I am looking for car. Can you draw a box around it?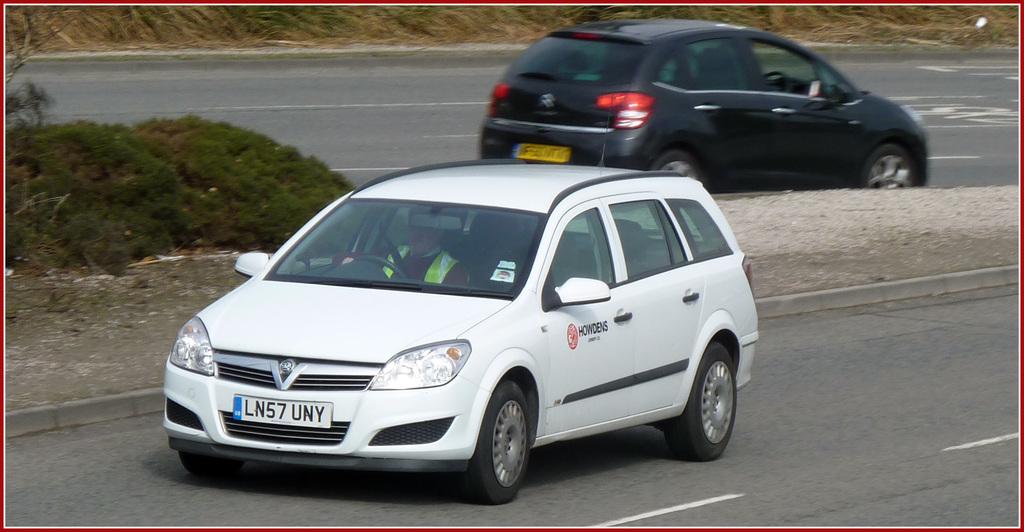
Sure, the bounding box is <bbox>165, 89, 759, 504</bbox>.
